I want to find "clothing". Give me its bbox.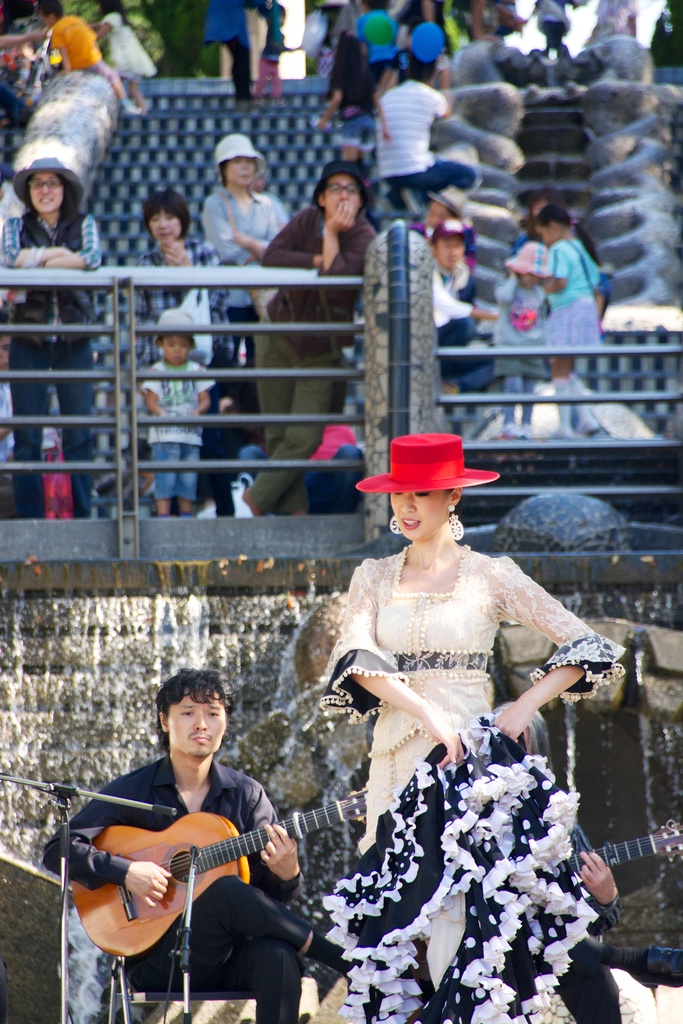
{"left": 535, "top": 0, "right": 577, "bottom": 68}.
